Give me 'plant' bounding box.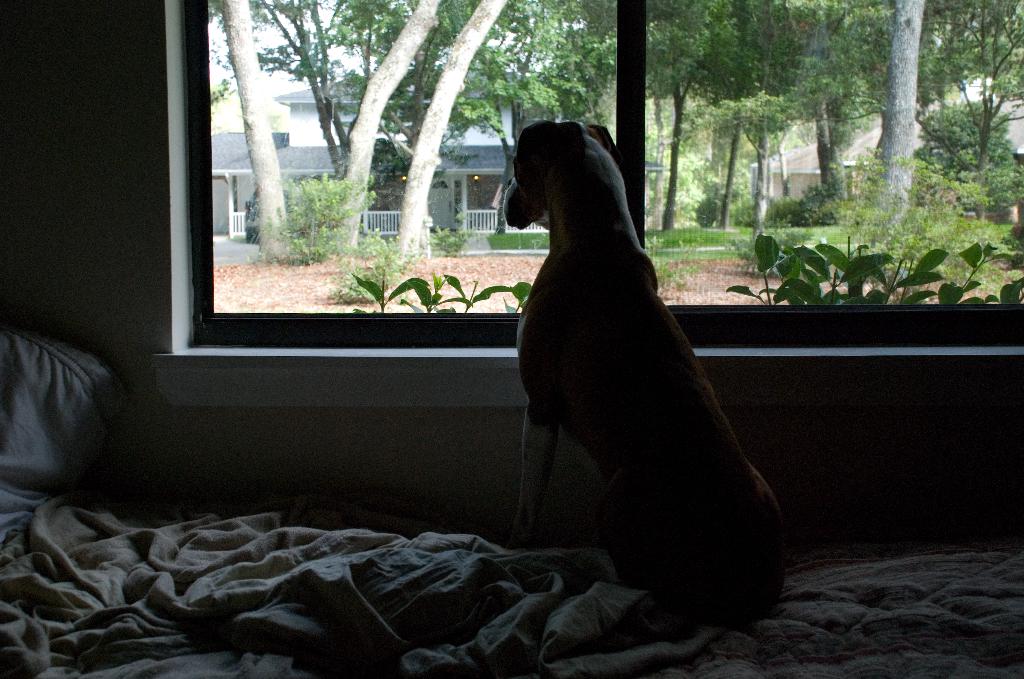
bbox=(639, 224, 759, 250).
